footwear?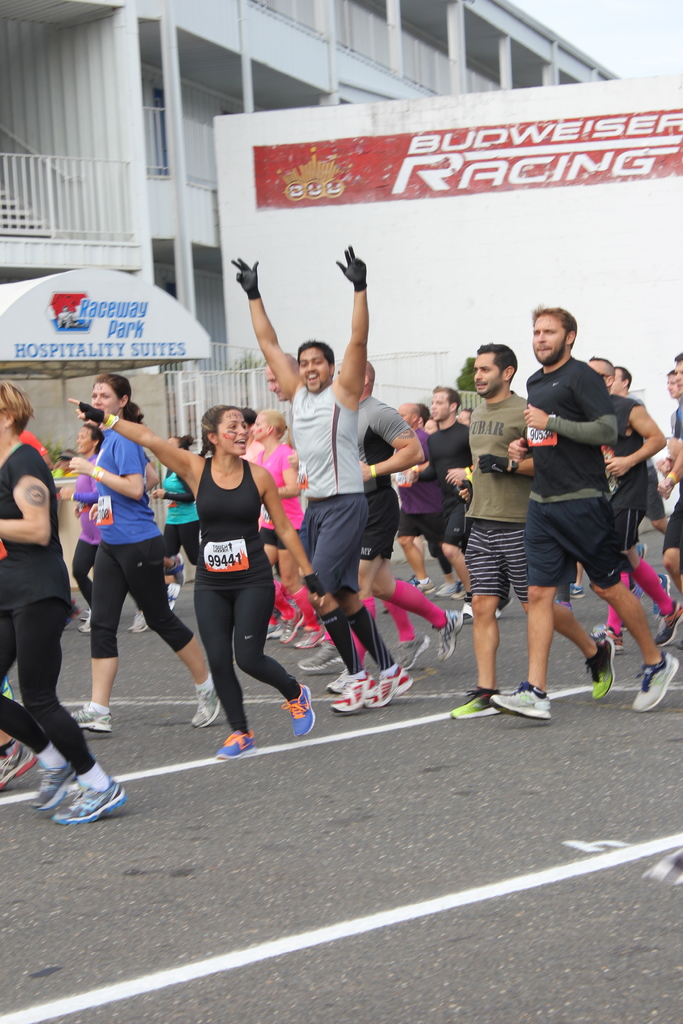
67:706:106:734
